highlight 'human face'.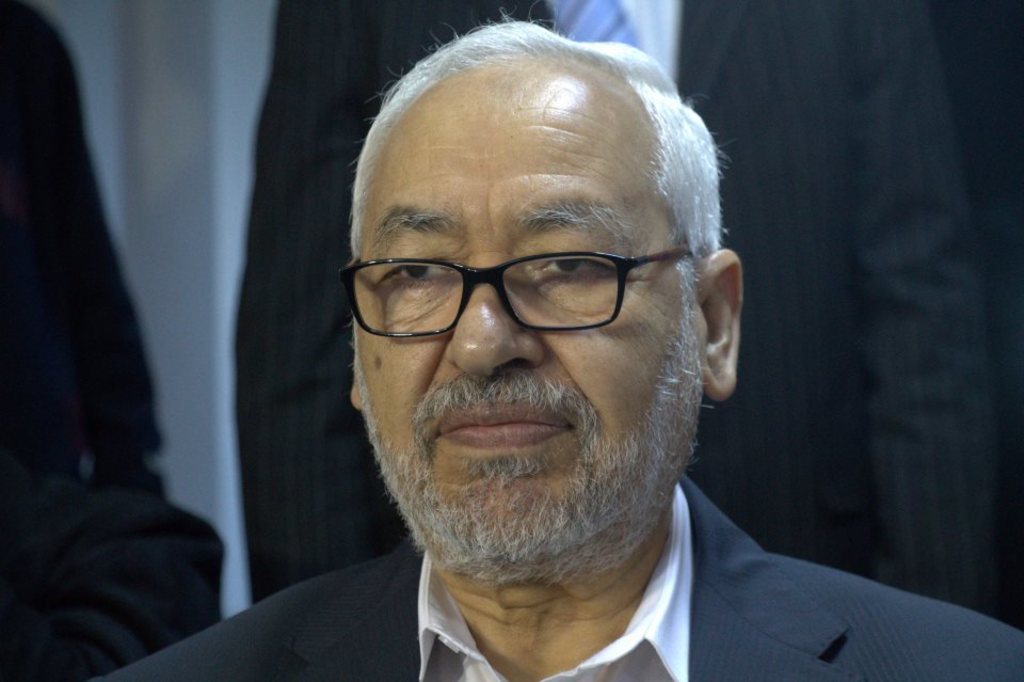
Highlighted region: pyautogui.locateOnScreen(351, 81, 699, 561).
